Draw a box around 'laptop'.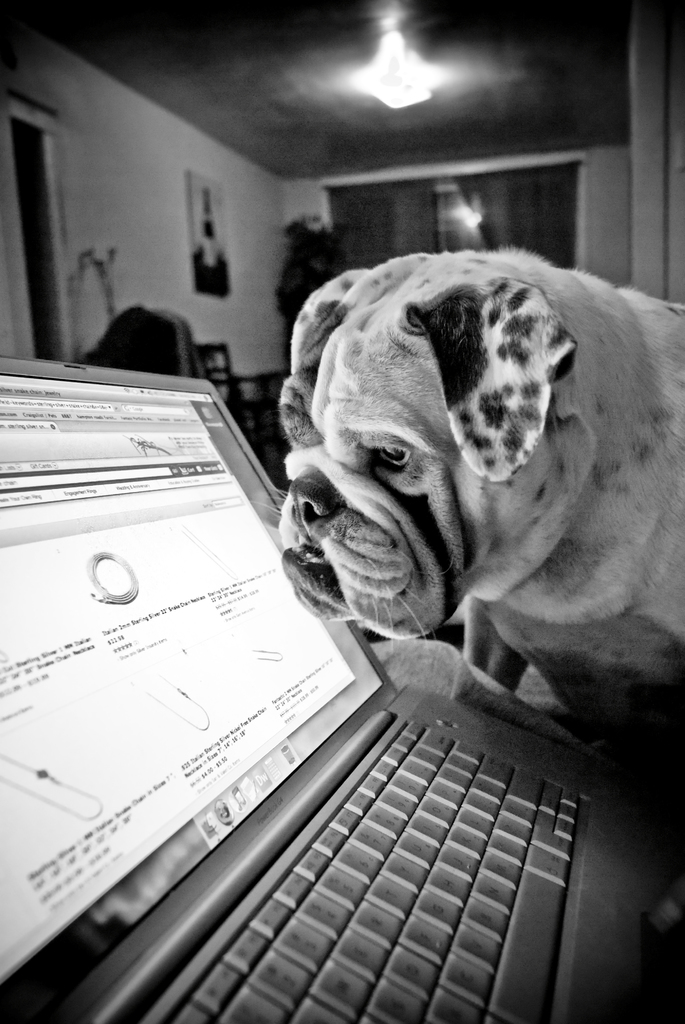
rect(0, 378, 647, 1023).
